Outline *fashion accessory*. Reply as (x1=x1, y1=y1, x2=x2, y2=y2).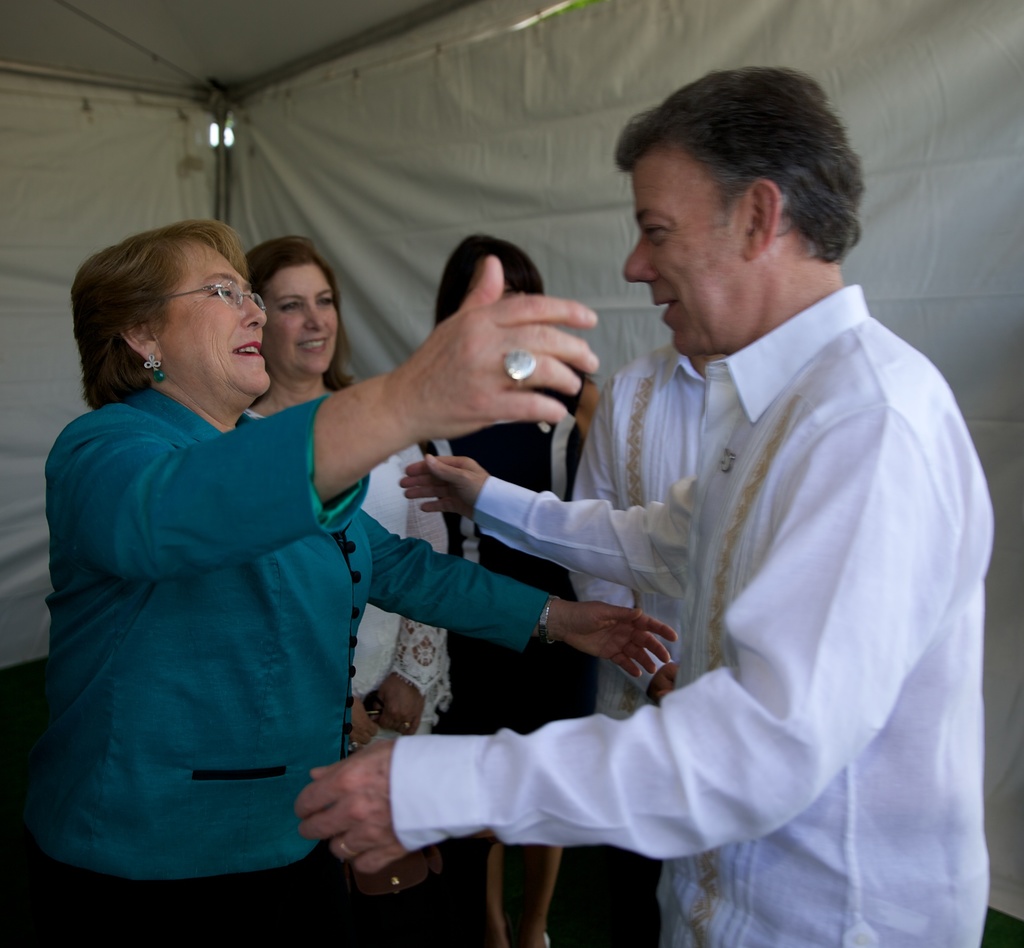
(x1=147, y1=351, x2=165, y2=377).
